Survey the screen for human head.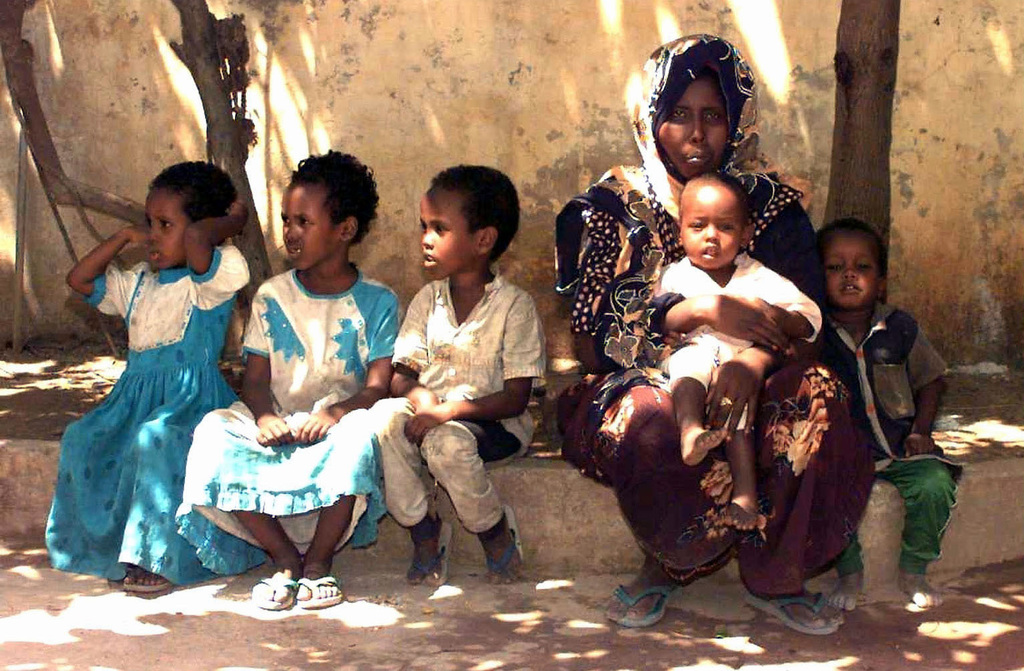
Survey found: {"x1": 814, "y1": 218, "x2": 884, "y2": 322}.
